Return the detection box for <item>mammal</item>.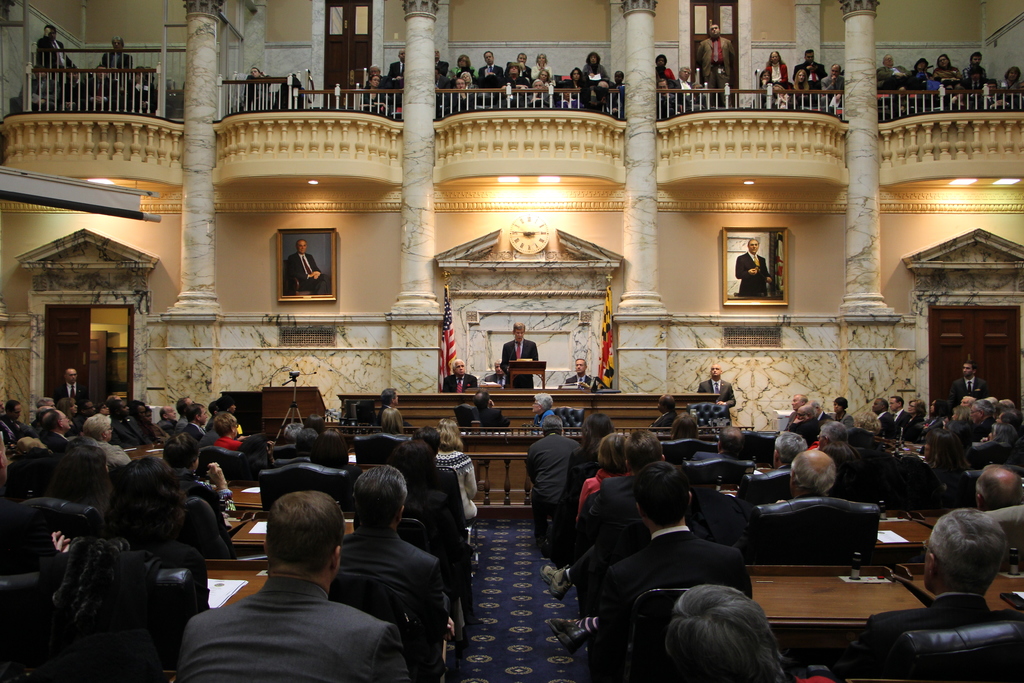
BBox(566, 358, 601, 389).
